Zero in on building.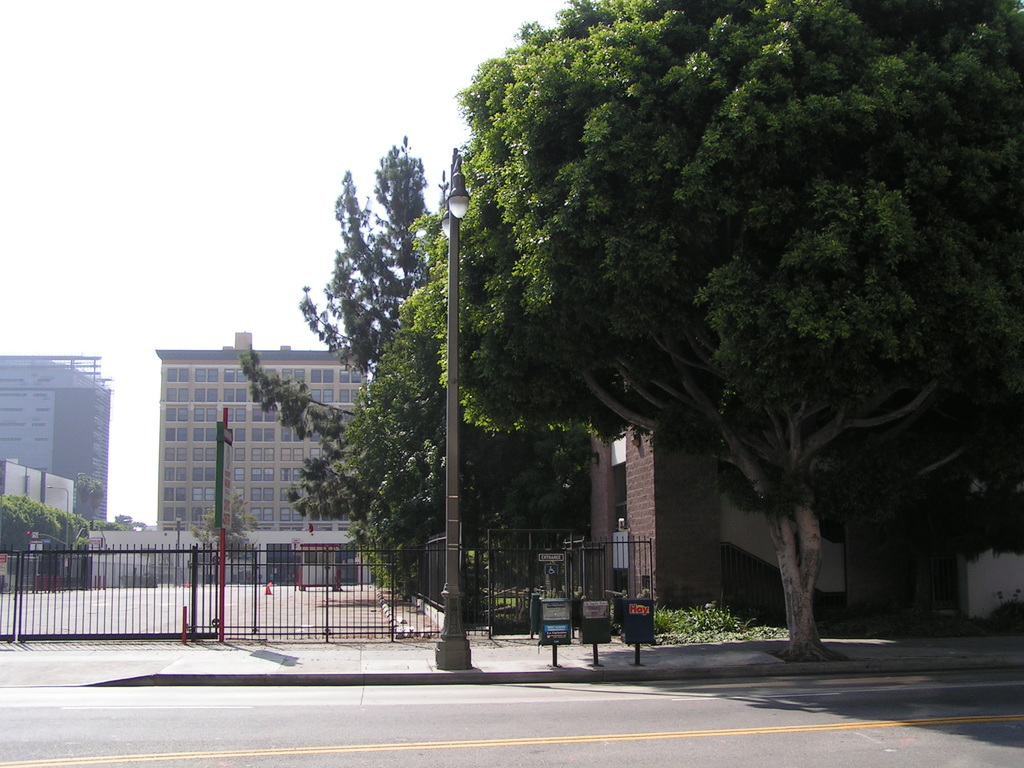
Zeroed in: [571, 426, 1023, 611].
